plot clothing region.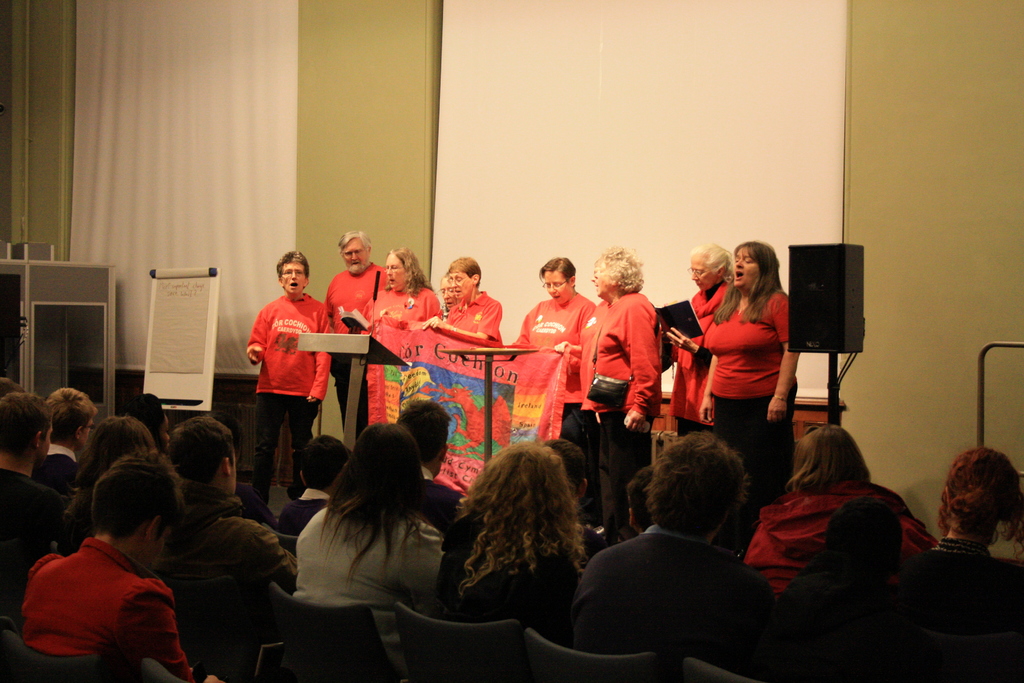
Plotted at (left=770, top=559, right=910, bottom=680).
